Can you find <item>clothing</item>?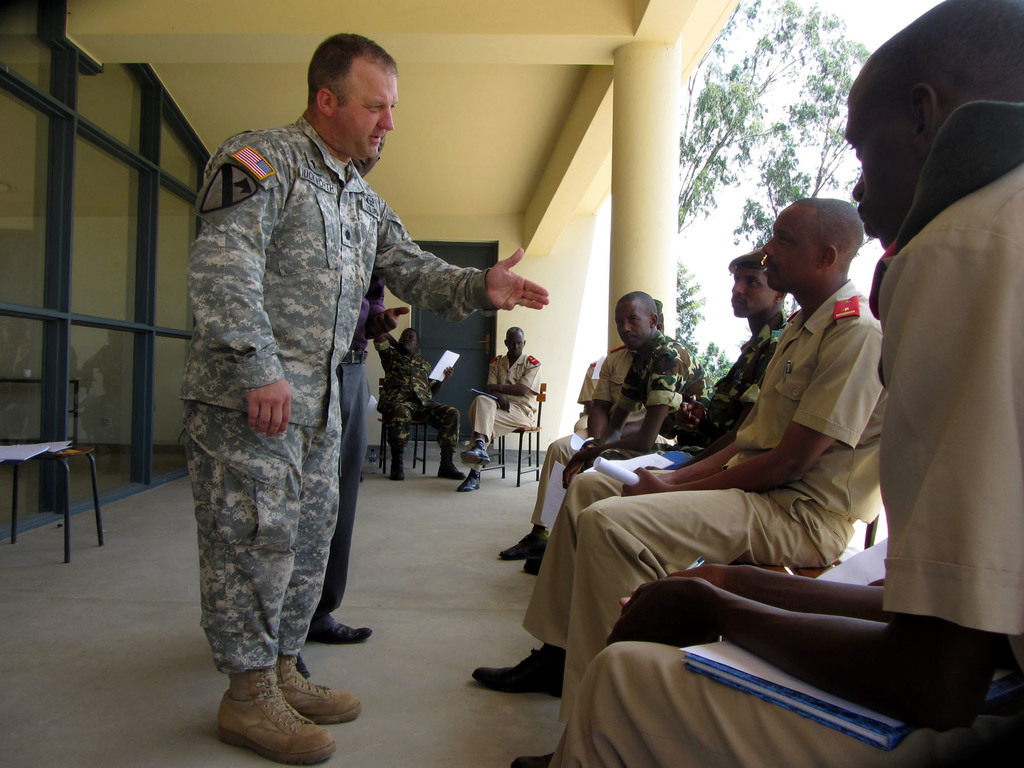
Yes, bounding box: (551,101,1023,767).
